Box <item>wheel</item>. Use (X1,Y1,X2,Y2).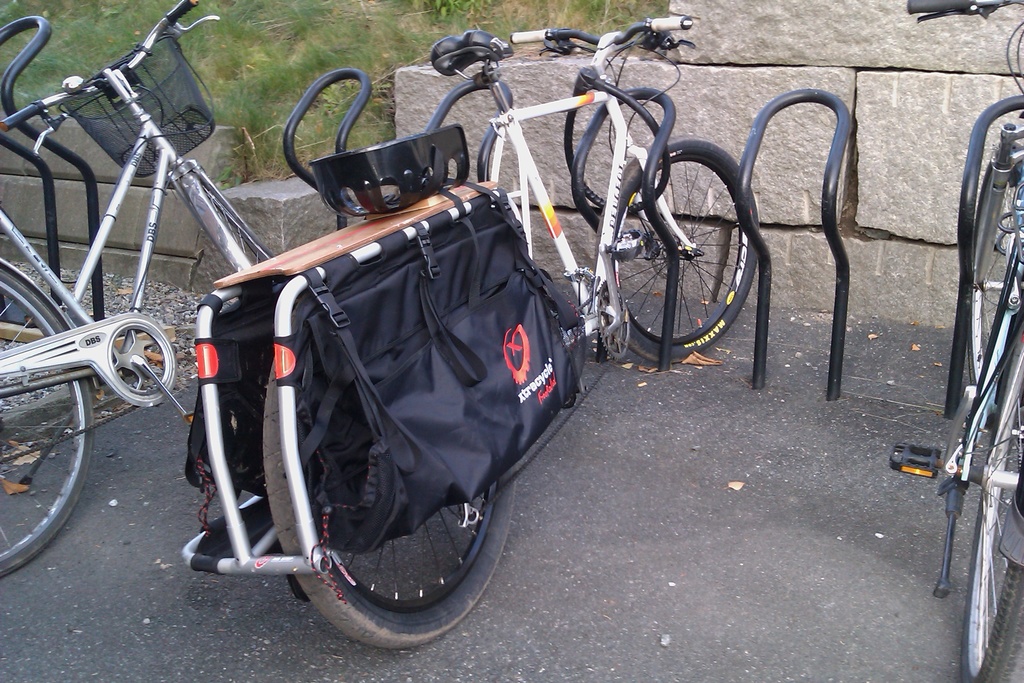
(266,358,516,648).
